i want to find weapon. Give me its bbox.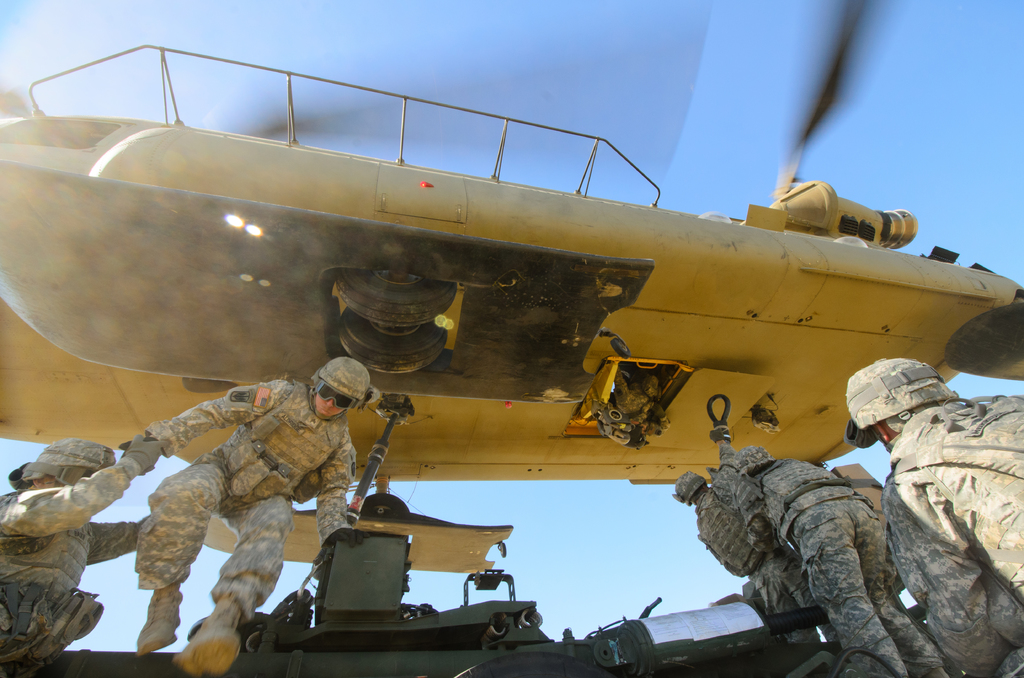
x1=310, y1=394, x2=420, y2=616.
